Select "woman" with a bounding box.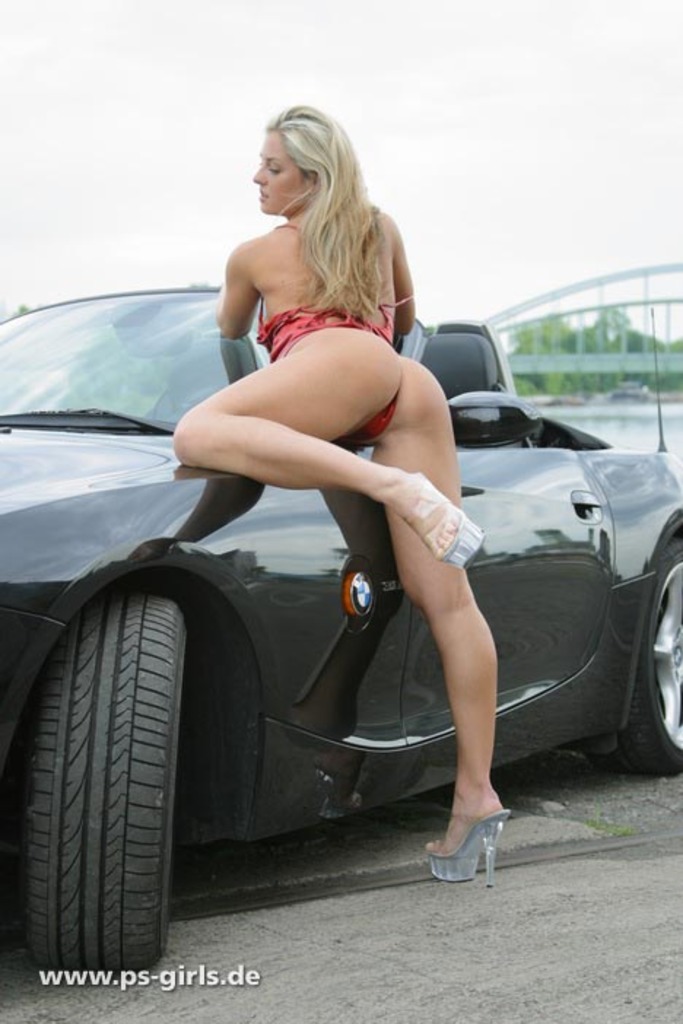
(left=165, top=155, right=587, bottom=837).
